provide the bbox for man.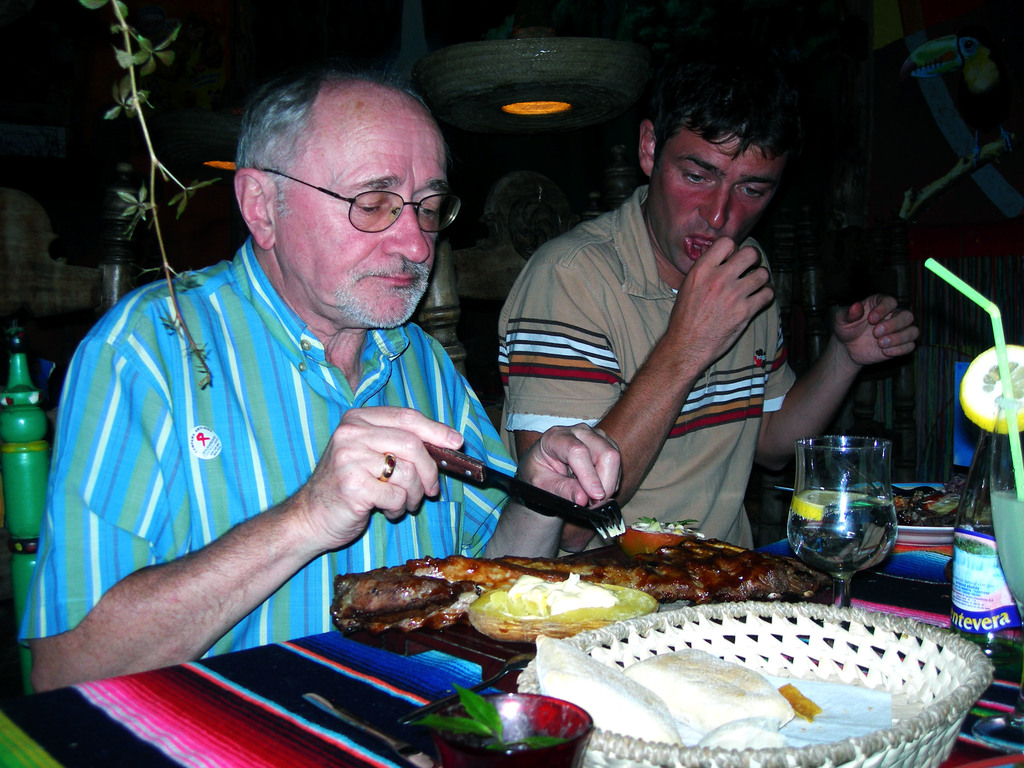
crop(50, 65, 655, 692).
